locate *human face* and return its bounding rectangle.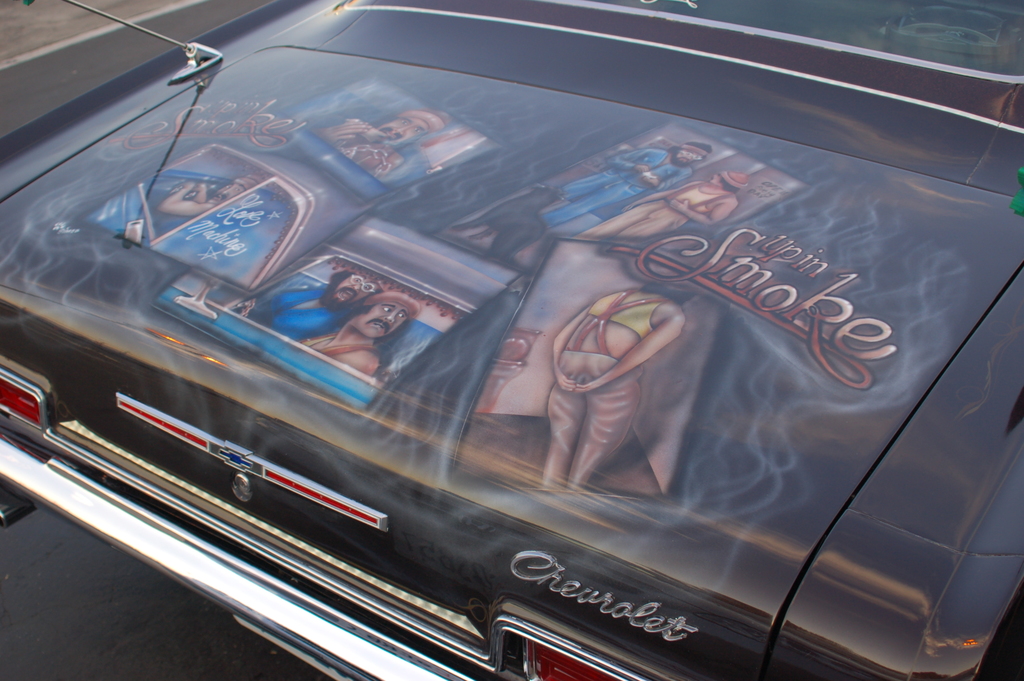
357, 301, 408, 336.
